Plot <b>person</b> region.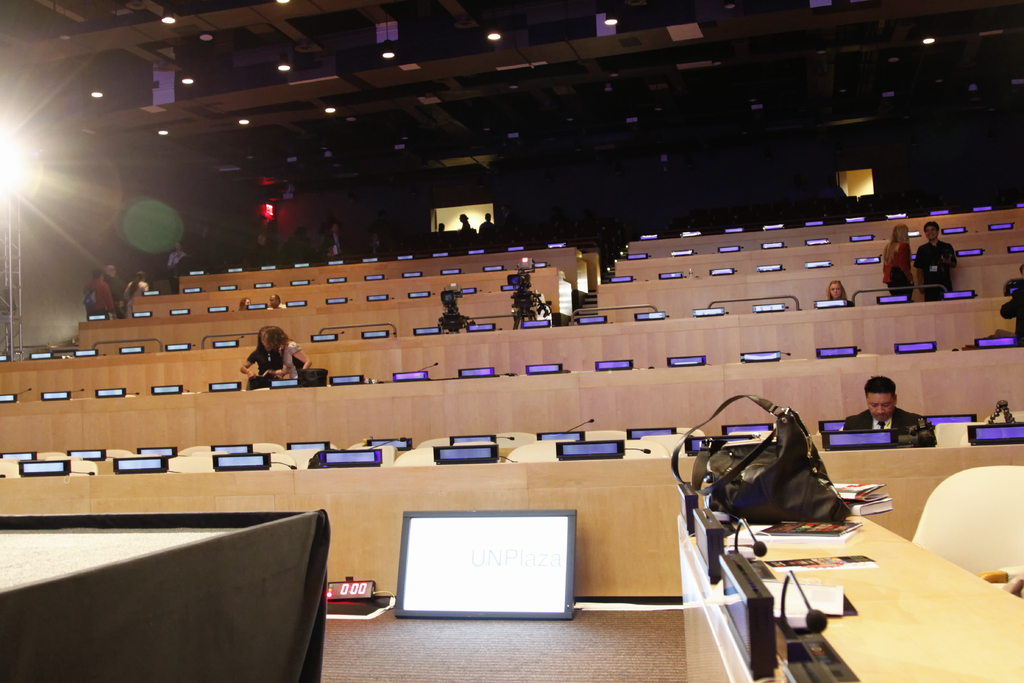
Plotted at pyautogui.locateOnScreen(879, 222, 913, 300).
